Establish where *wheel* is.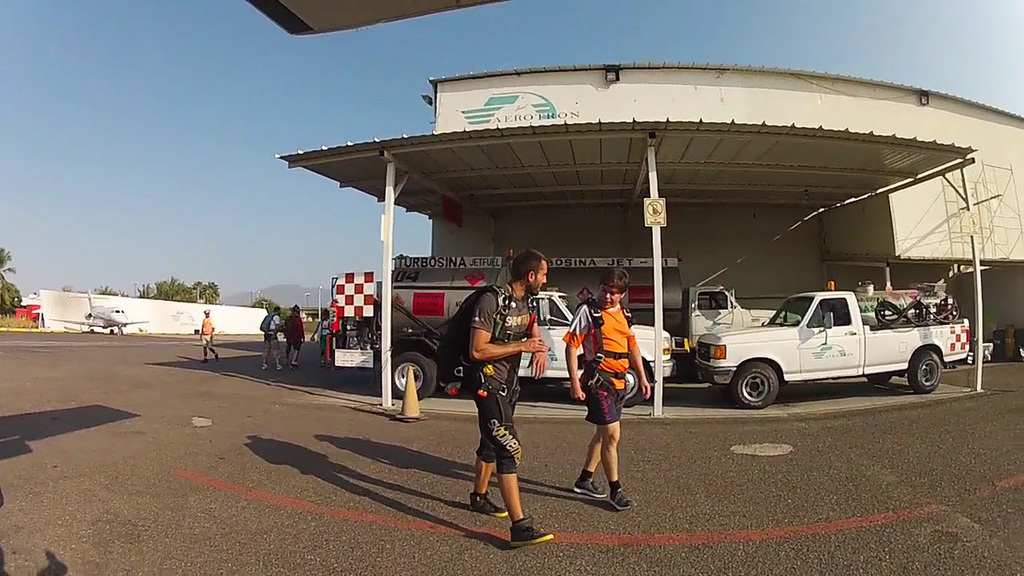
Established at 737:360:778:407.
